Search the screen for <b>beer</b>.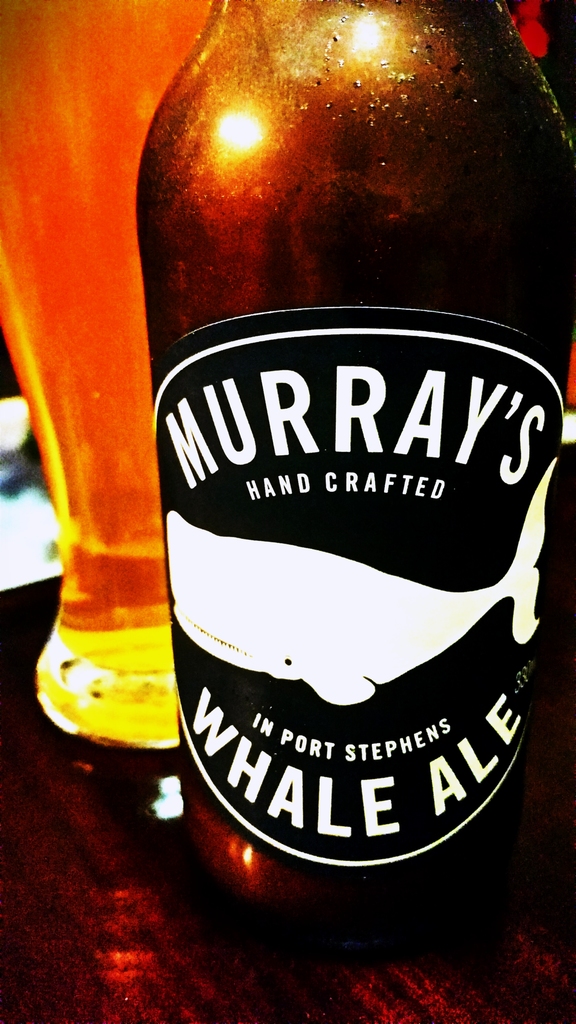
Found at 135:0:575:942.
